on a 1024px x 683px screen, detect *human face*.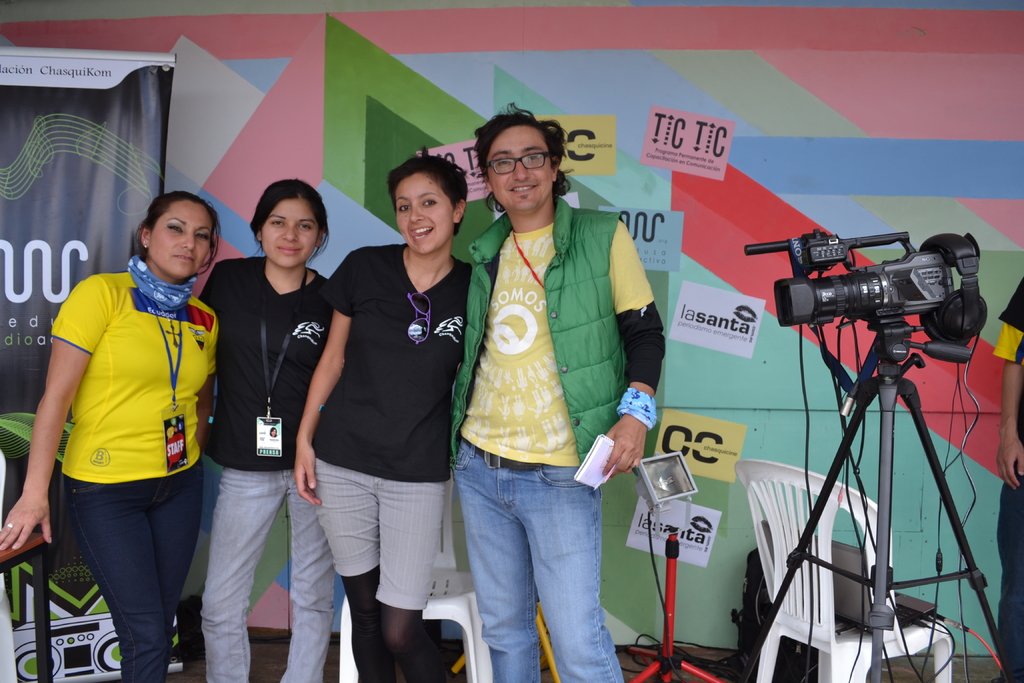
149,200,212,279.
